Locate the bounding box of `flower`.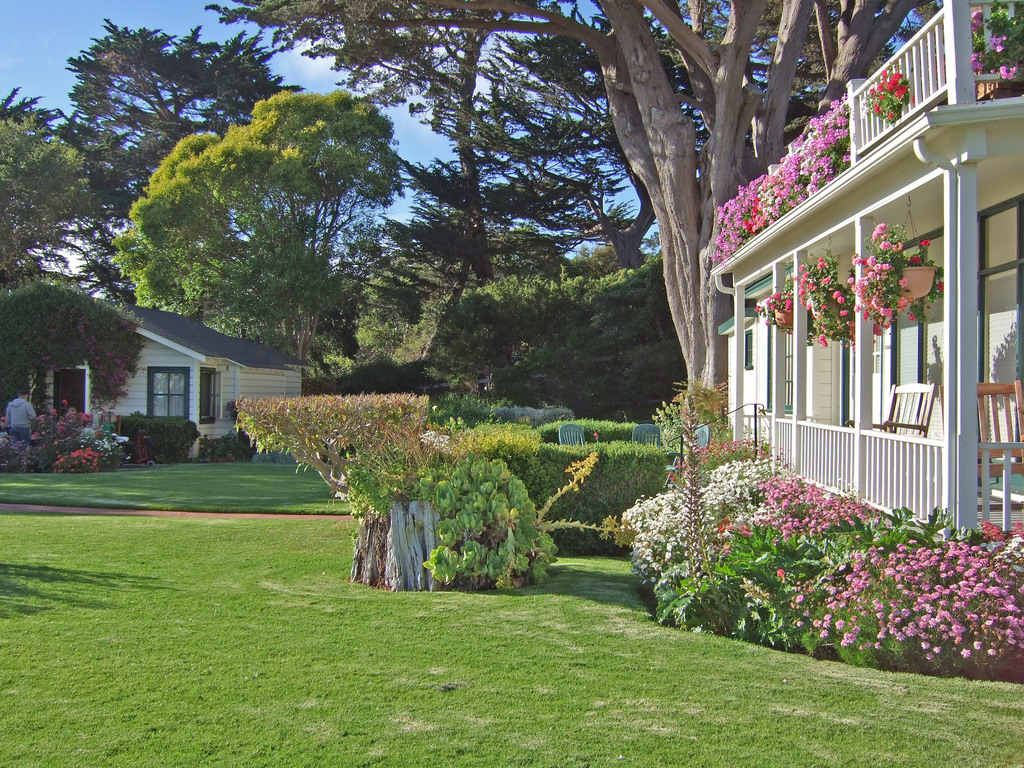
Bounding box: box=[886, 72, 904, 86].
